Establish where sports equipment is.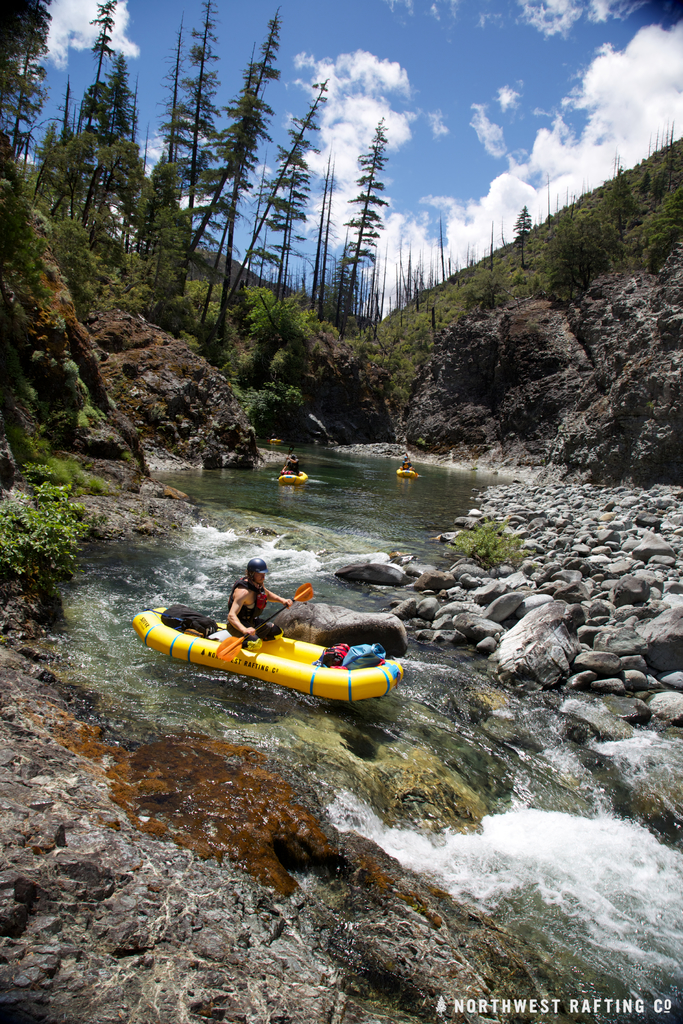
Established at {"left": 128, "top": 603, "right": 406, "bottom": 705}.
